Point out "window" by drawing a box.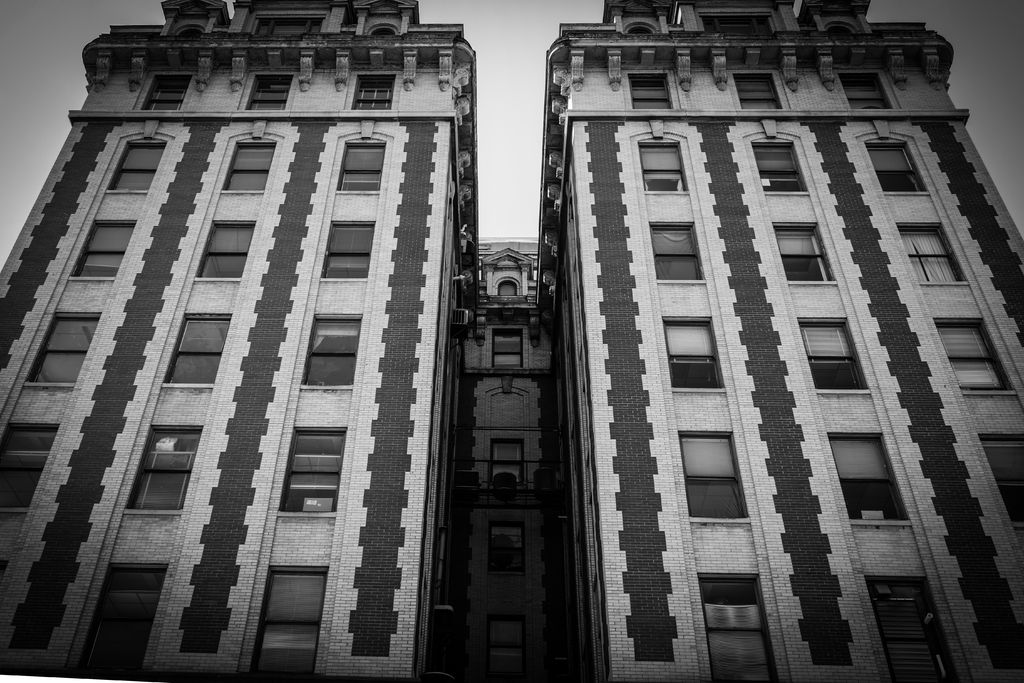
crop(684, 0, 794, 37).
